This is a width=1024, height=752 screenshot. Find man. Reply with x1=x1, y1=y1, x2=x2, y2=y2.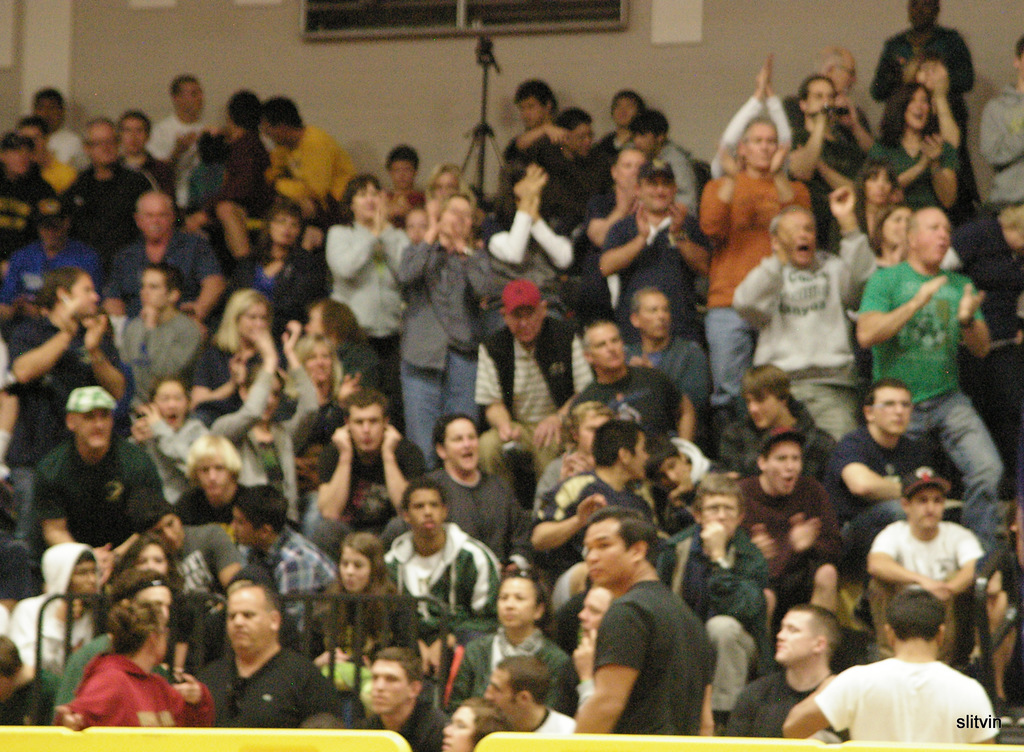
x1=563, y1=317, x2=685, y2=450.
